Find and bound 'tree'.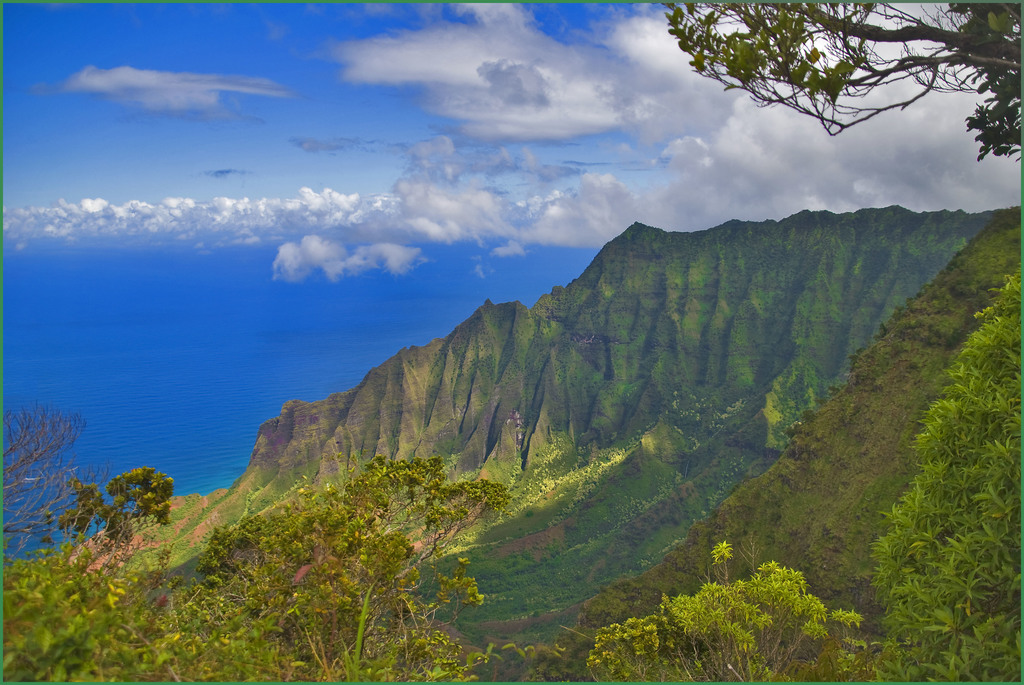
Bound: l=61, t=461, r=179, b=583.
